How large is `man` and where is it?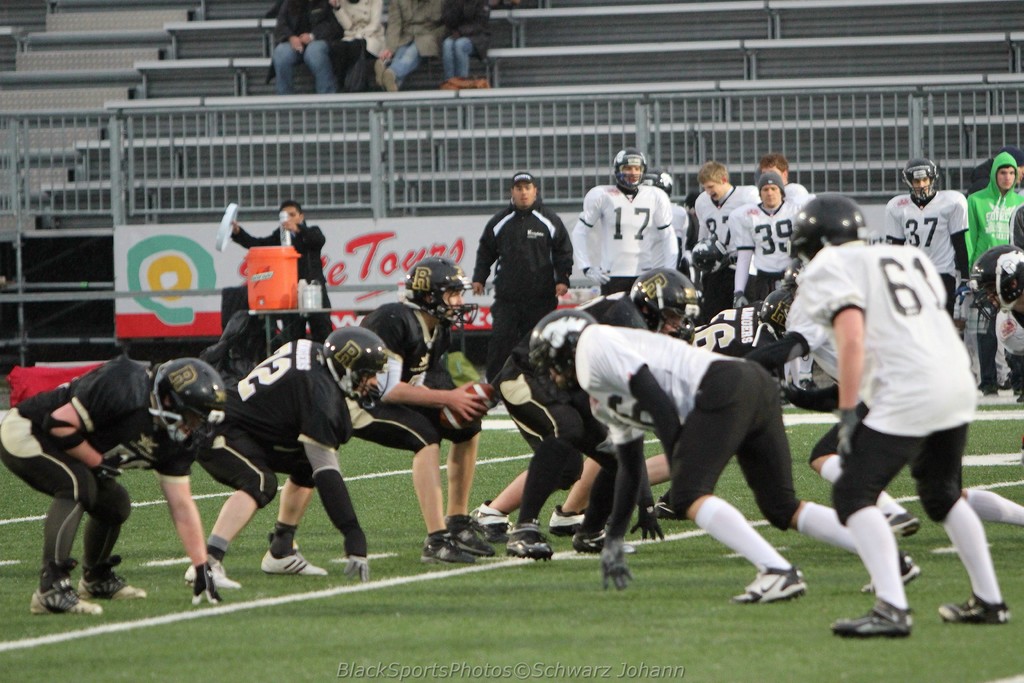
Bounding box: Rect(791, 185, 993, 640).
